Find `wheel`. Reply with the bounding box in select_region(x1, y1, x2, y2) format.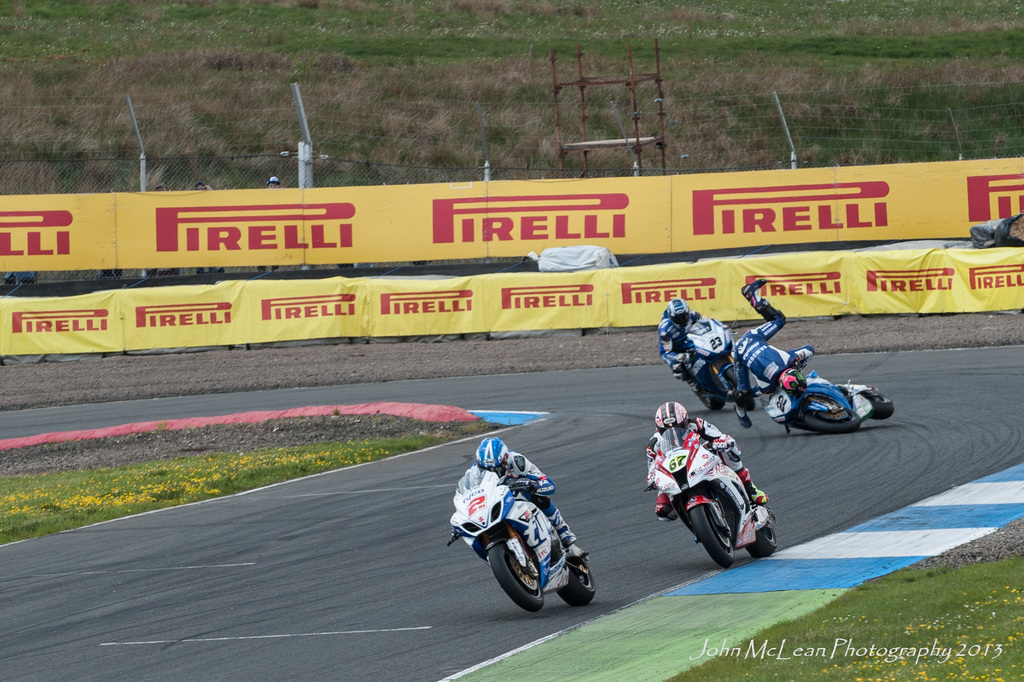
select_region(699, 391, 724, 406).
